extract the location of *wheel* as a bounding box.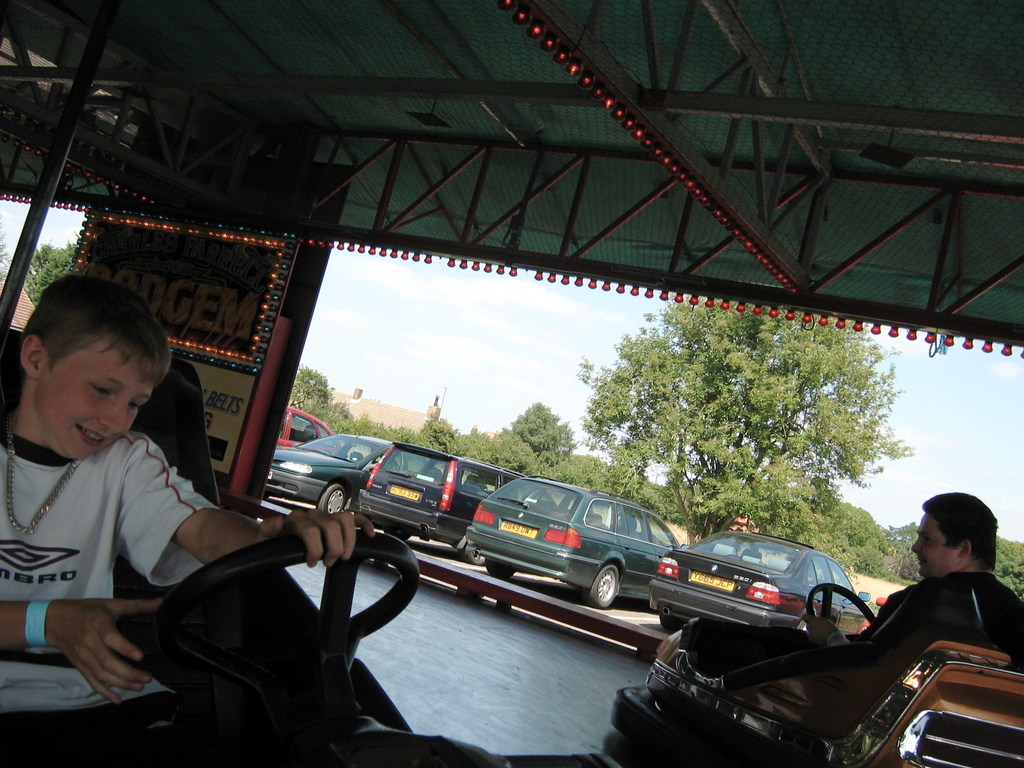
box(582, 559, 620, 611).
